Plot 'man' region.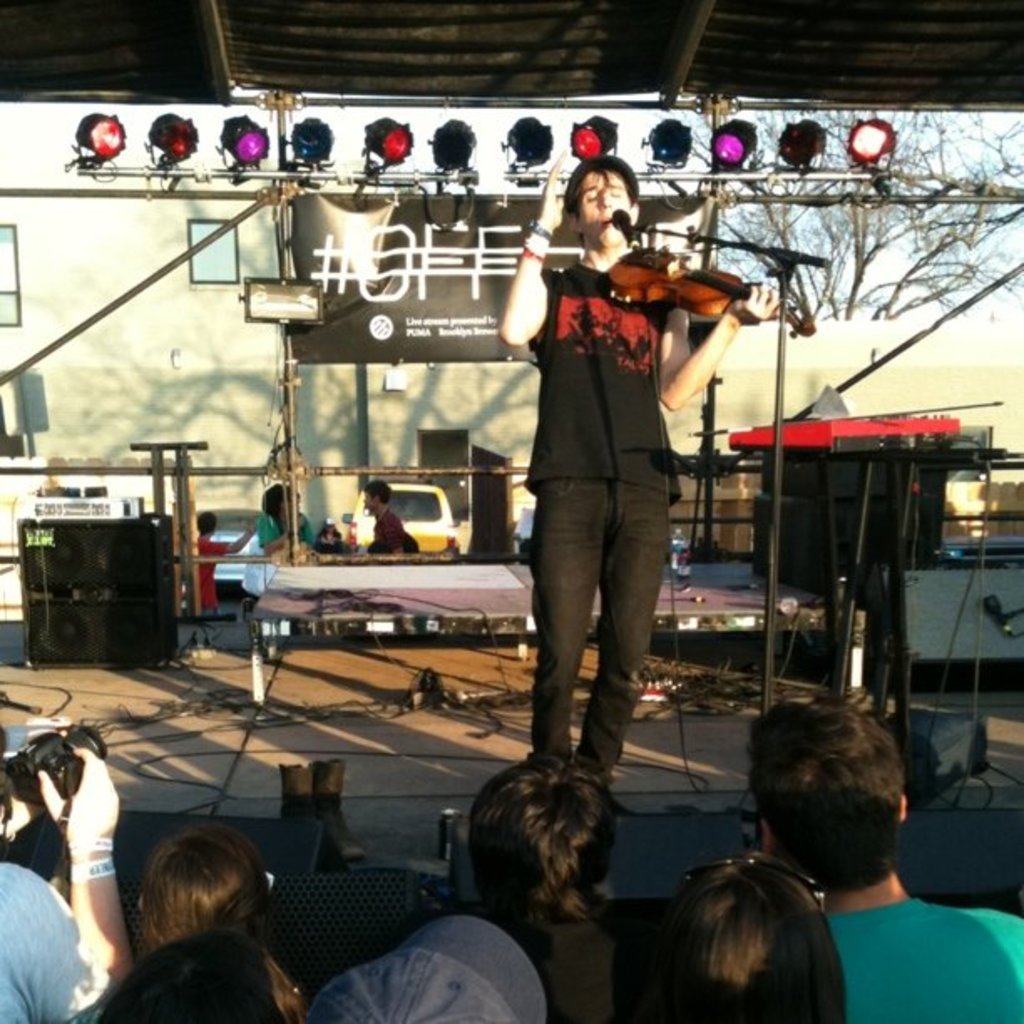
Plotted at bbox(751, 694, 1022, 1022).
